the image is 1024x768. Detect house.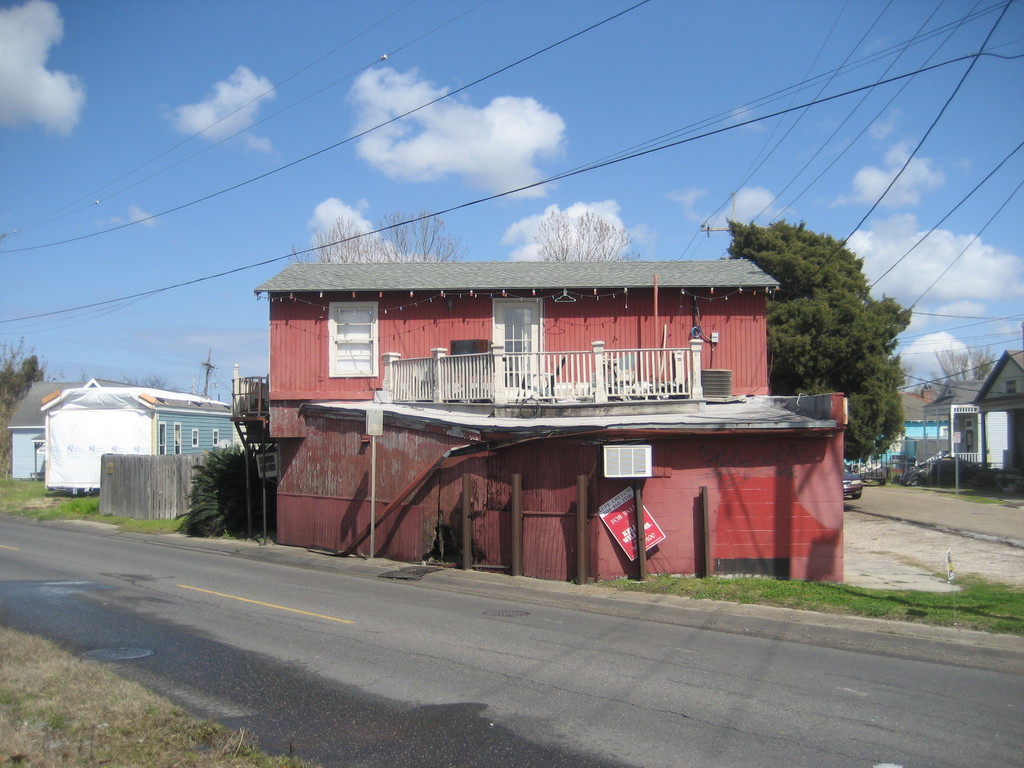
Detection: select_region(37, 374, 247, 495).
